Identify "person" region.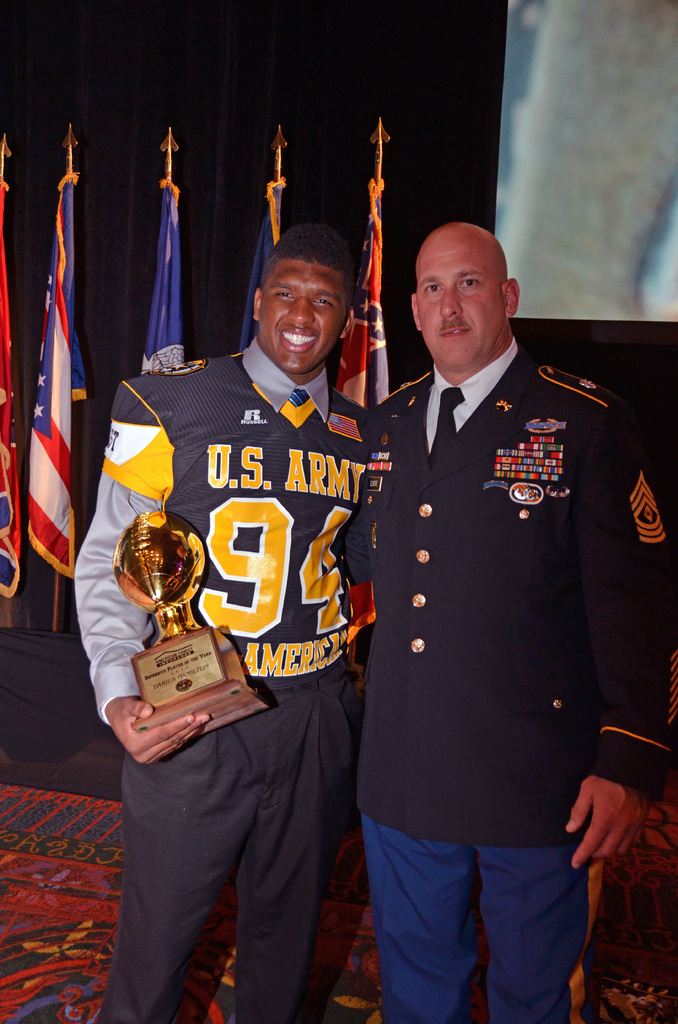
Region: l=108, t=210, r=400, b=995.
